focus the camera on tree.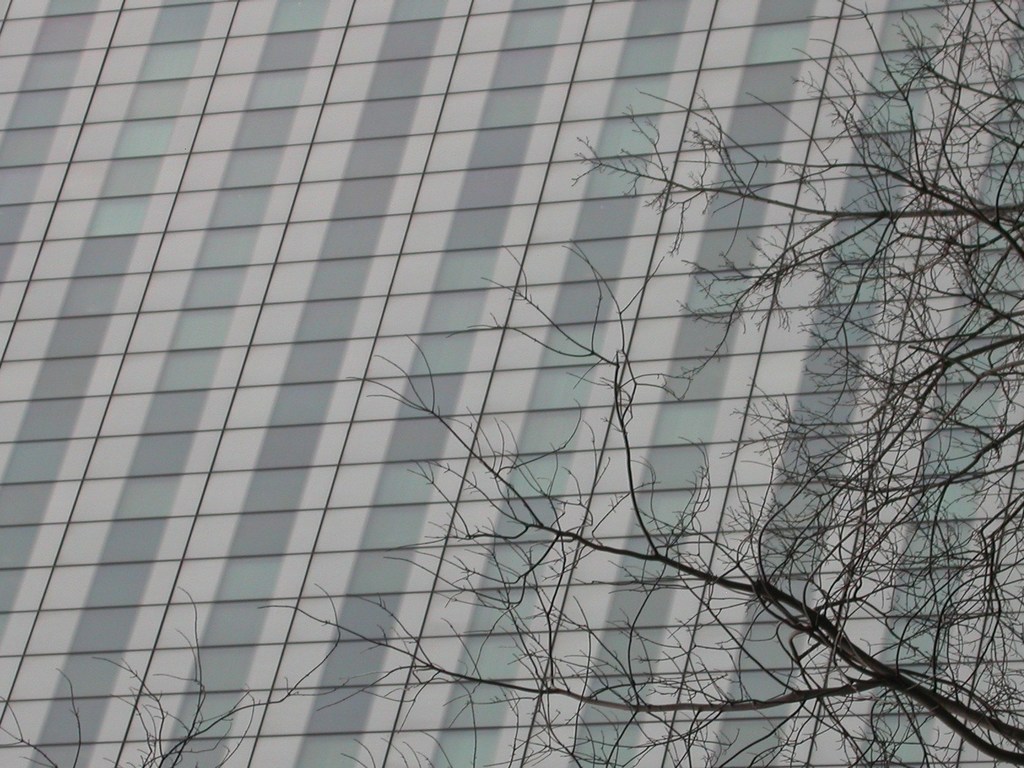
Focus region: BBox(24, 4, 1016, 767).
